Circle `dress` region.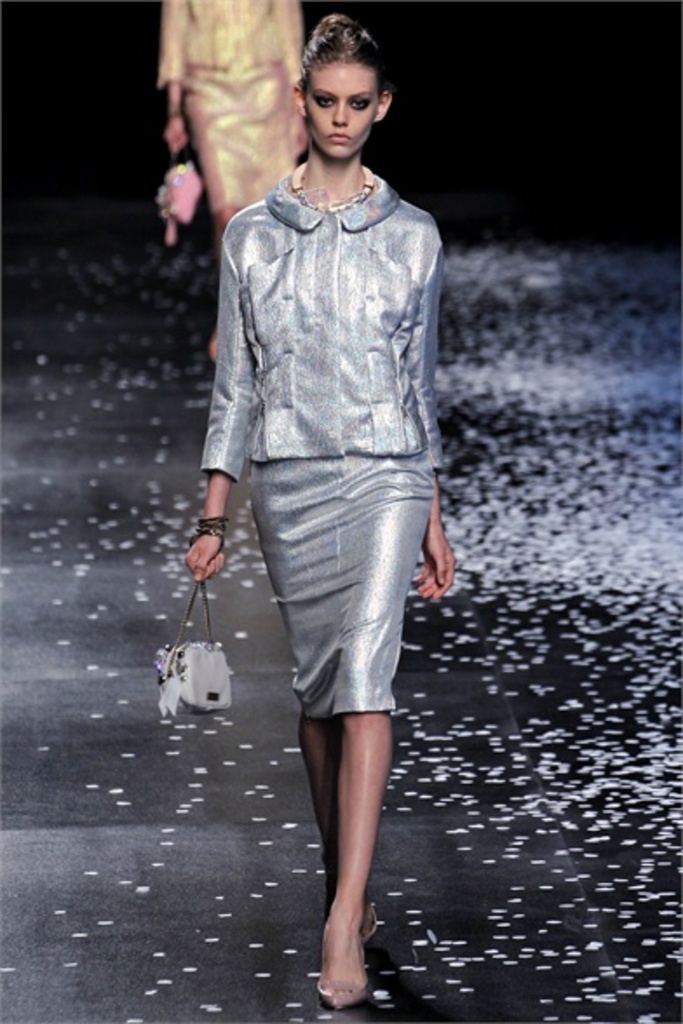
Region: [left=200, top=179, right=446, bottom=730].
